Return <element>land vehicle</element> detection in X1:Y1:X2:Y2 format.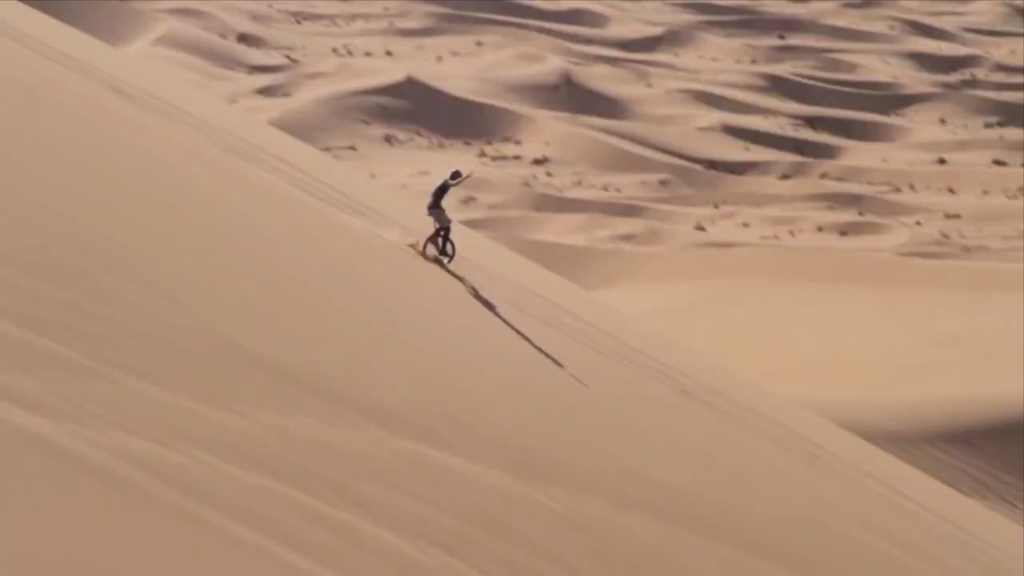
417:227:458:258.
